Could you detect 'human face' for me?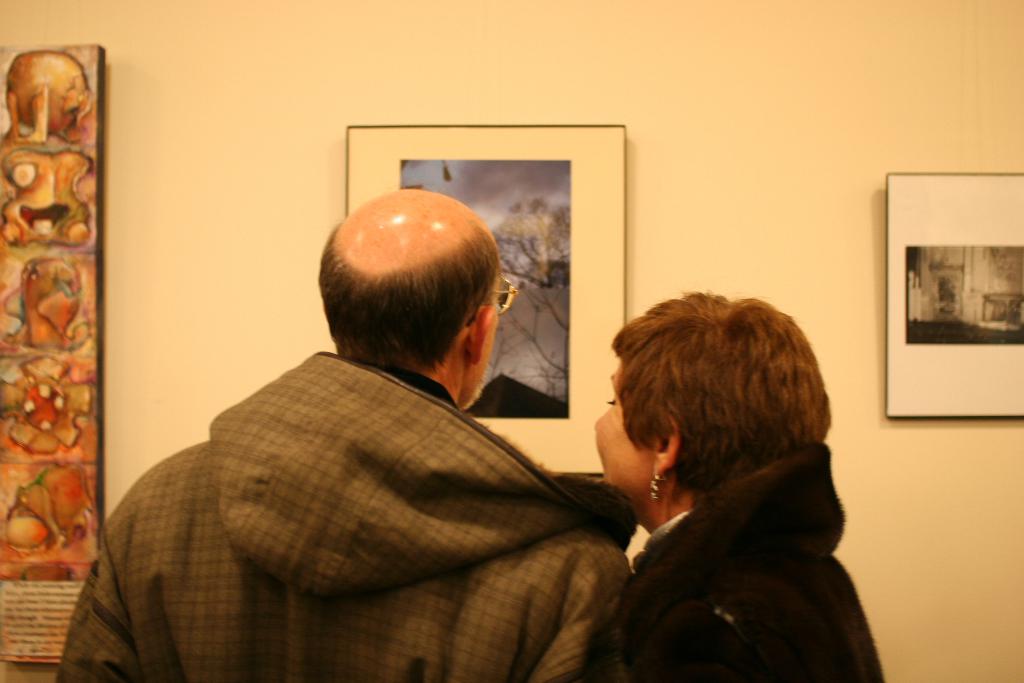
Detection result: select_region(592, 362, 655, 504).
